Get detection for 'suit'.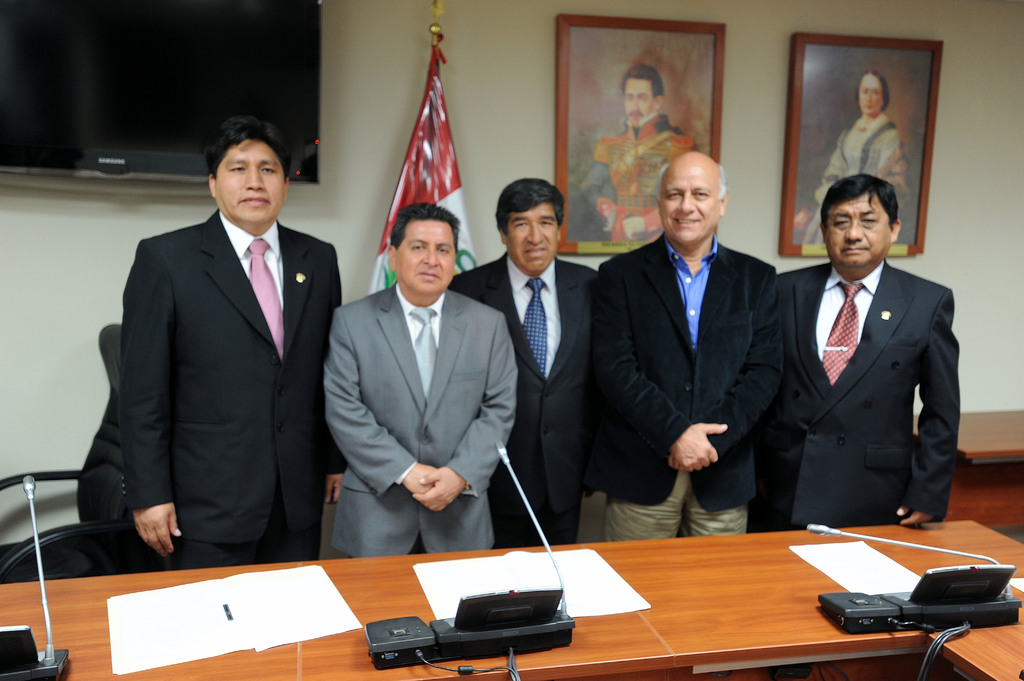
Detection: left=598, top=234, right=781, bottom=546.
